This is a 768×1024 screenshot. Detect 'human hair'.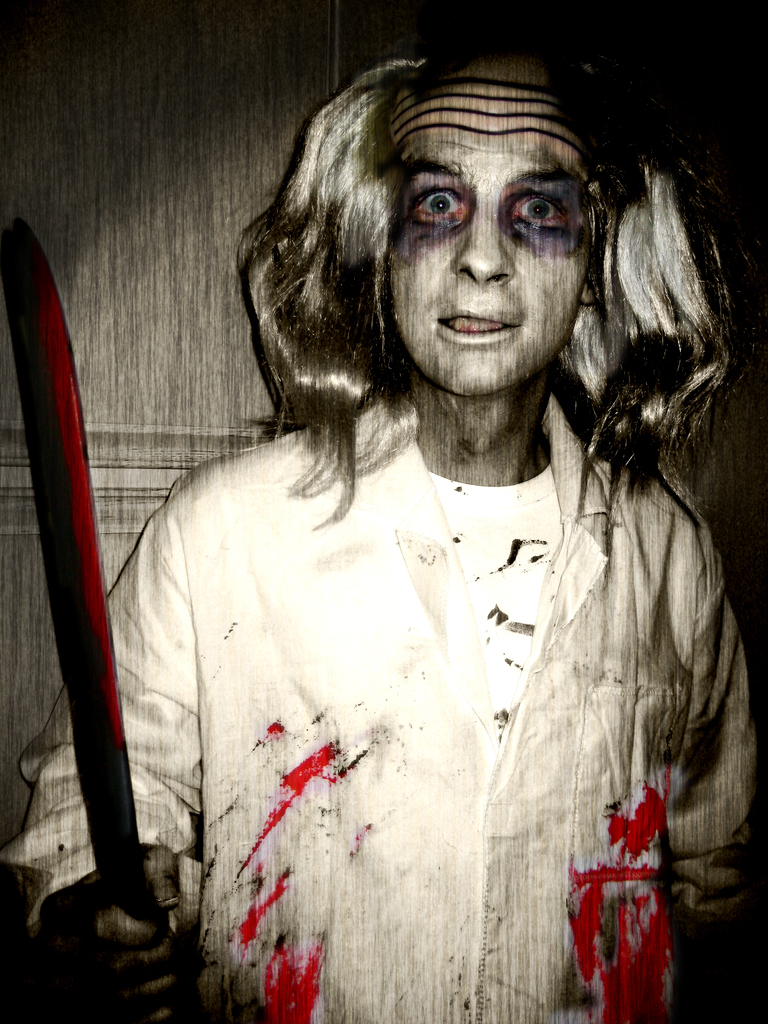
230,49,682,469.
